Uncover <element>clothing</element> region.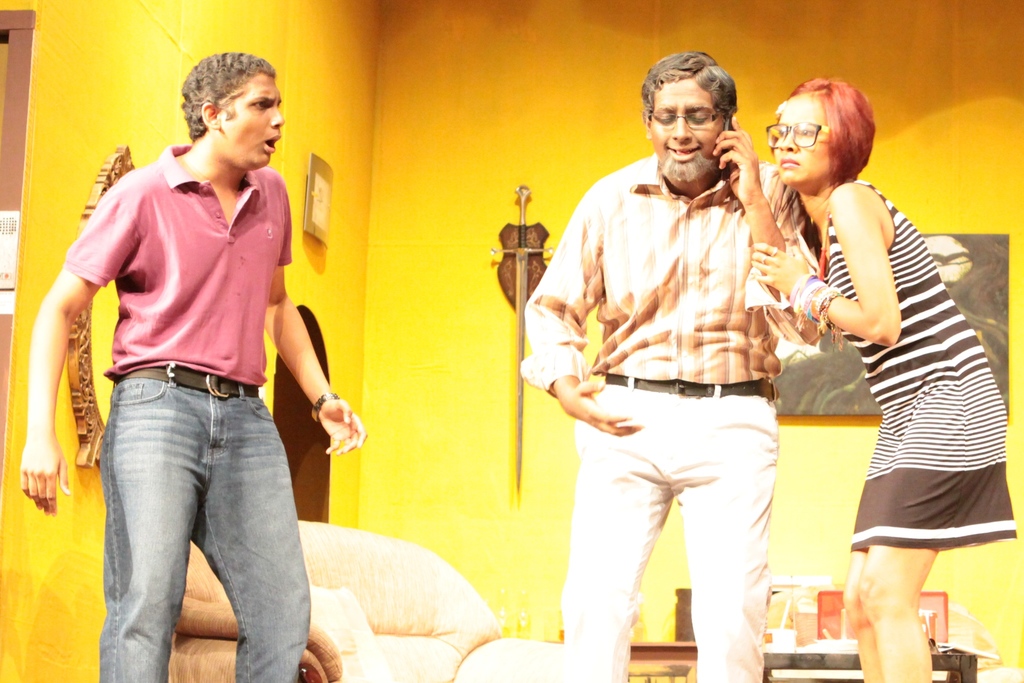
Uncovered: locate(820, 181, 1020, 552).
